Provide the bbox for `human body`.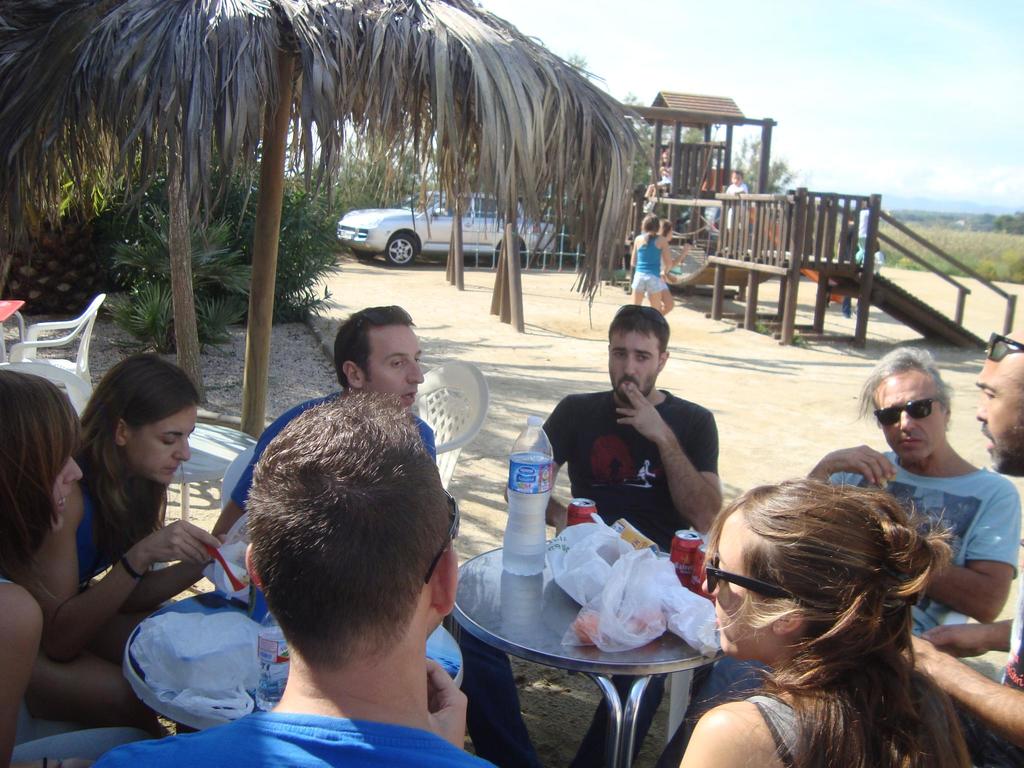
bbox=(866, 251, 884, 276).
